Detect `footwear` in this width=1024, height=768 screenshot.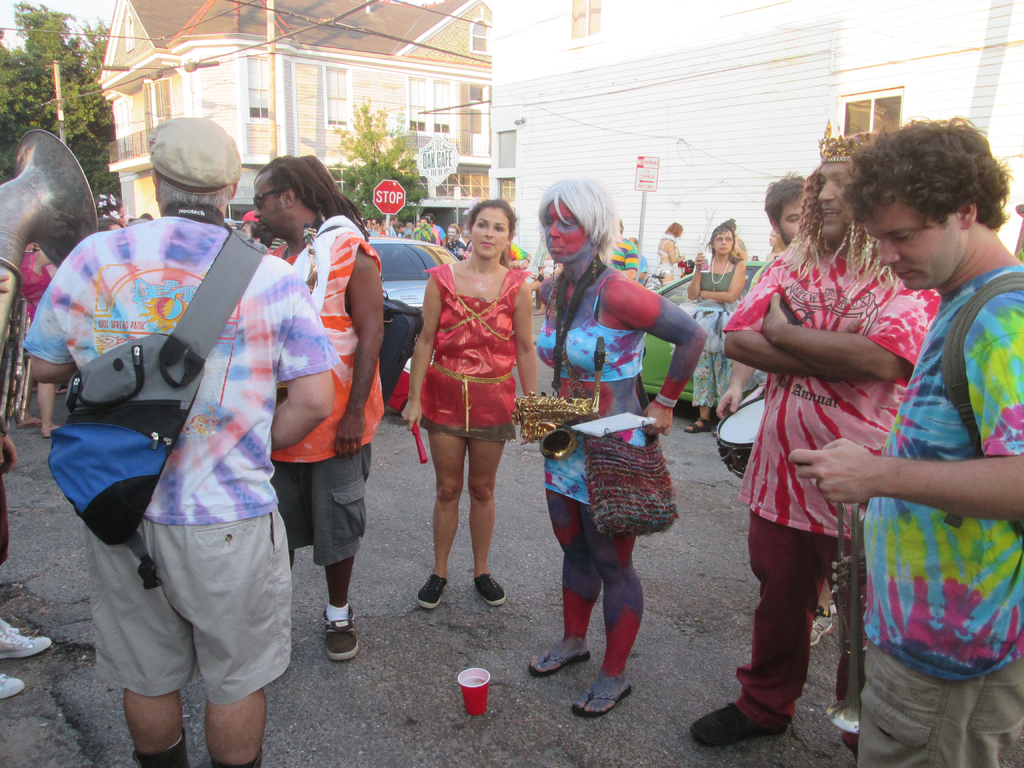
Detection: {"x1": 809, "y1": 609, "x2": 833, "y2": 646}.
